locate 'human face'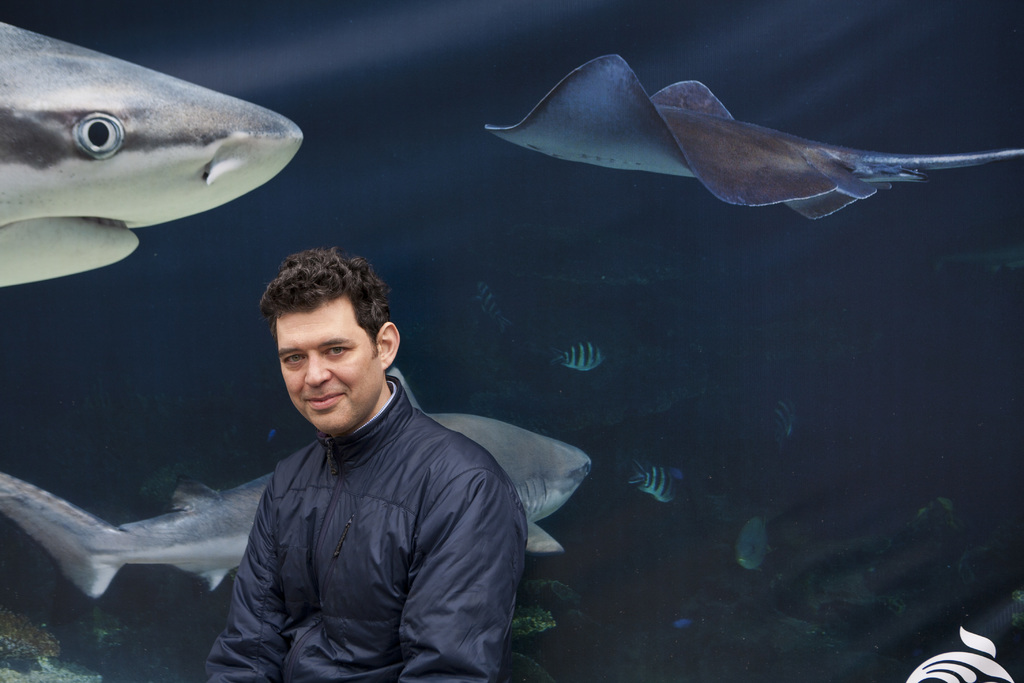
locate(277, 313, 378, 434)
